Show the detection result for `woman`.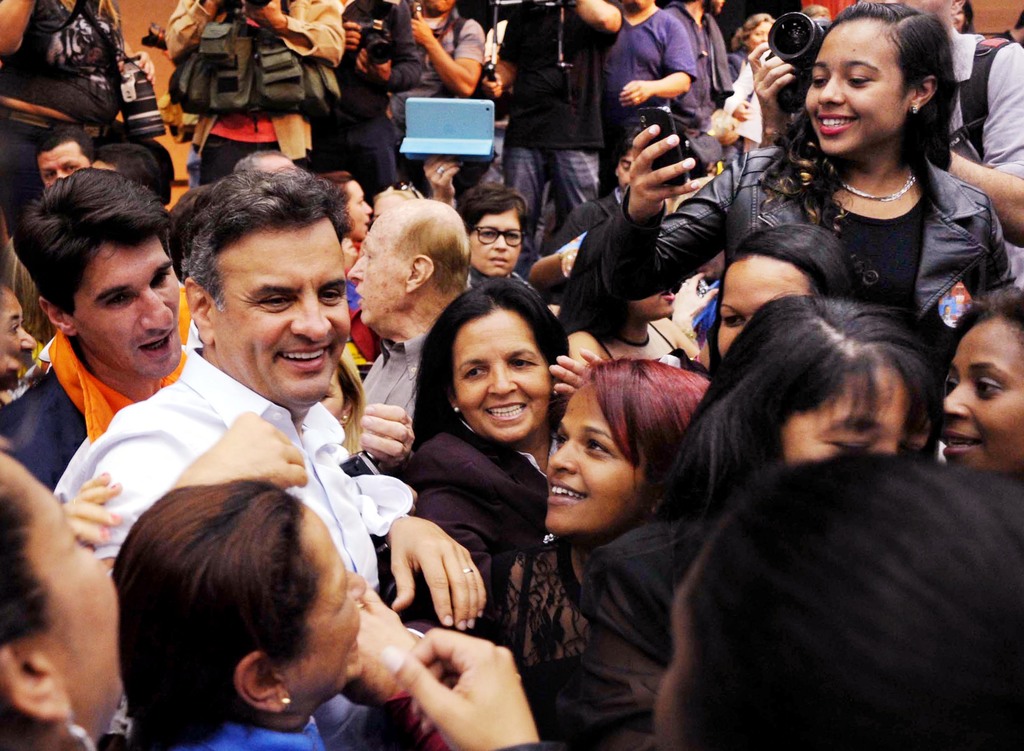
box(0, 0, 135, 250).
